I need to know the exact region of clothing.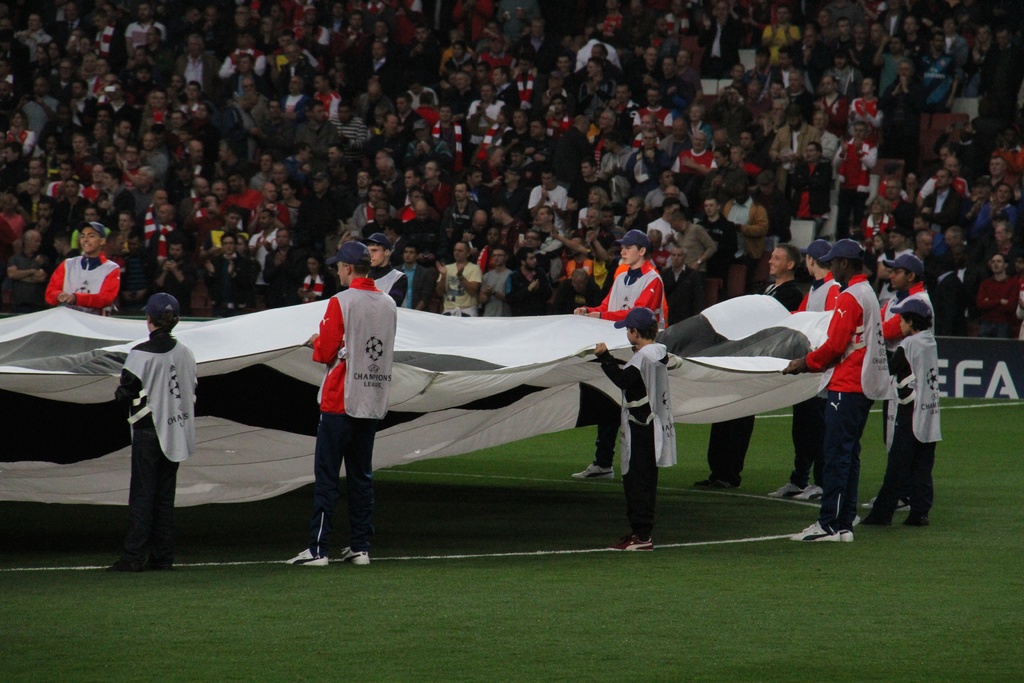
Region: (113, 324, 204, 554).
